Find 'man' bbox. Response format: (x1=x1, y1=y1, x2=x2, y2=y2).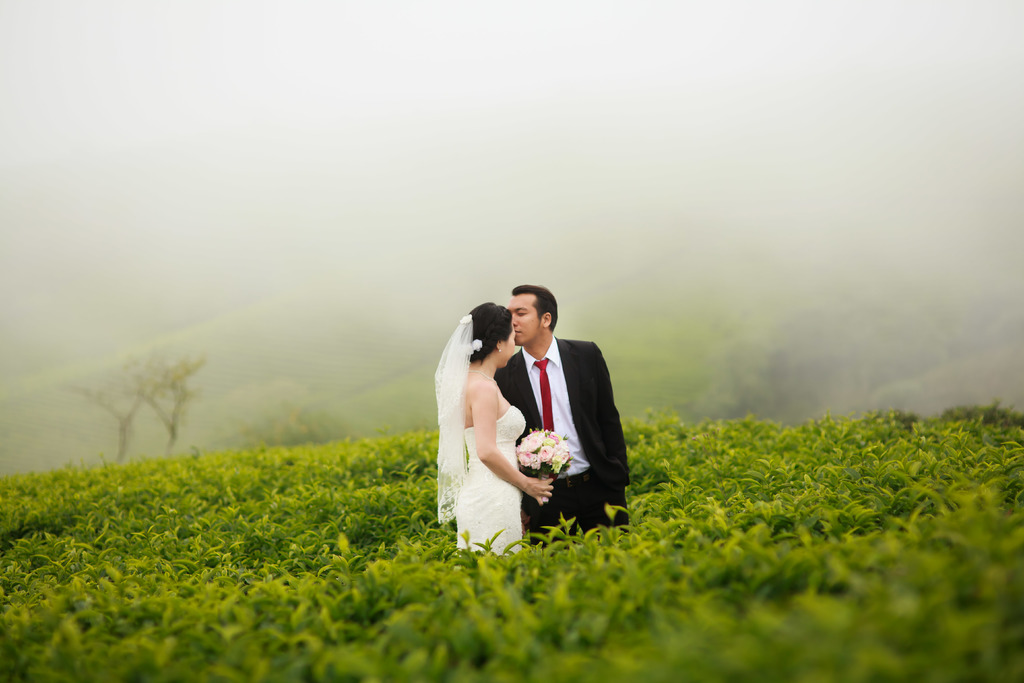
(x1=432, y1=283, x2=593, y2=547).
